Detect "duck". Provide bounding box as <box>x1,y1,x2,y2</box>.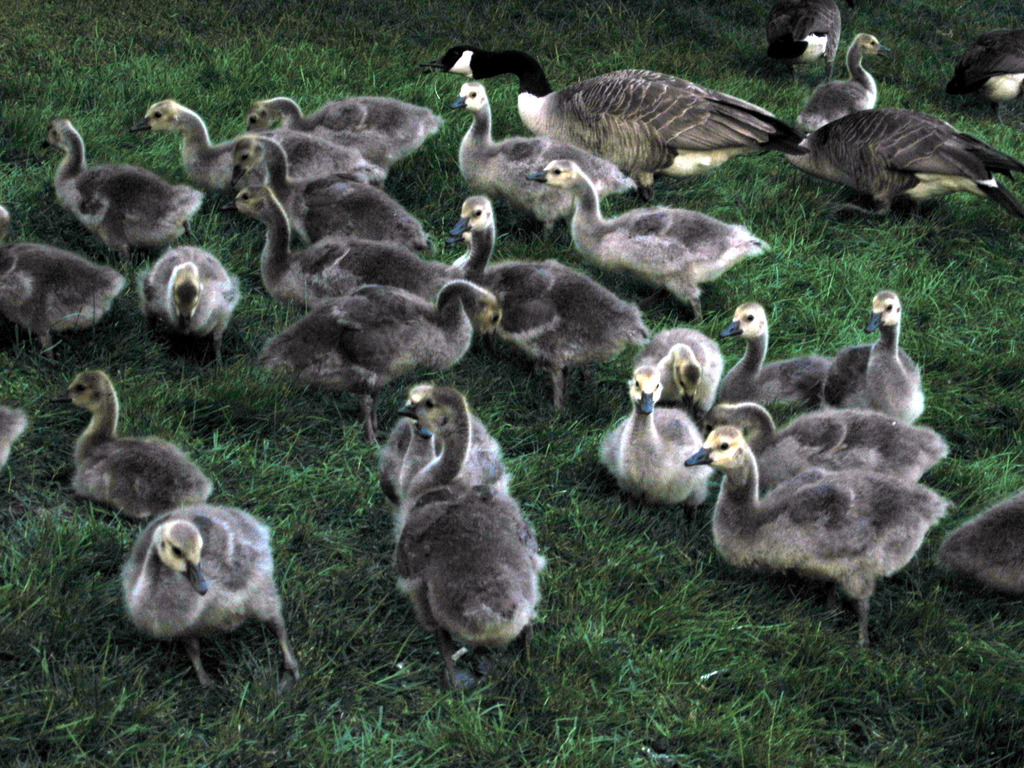
<box>680,423,955,645</box>.
